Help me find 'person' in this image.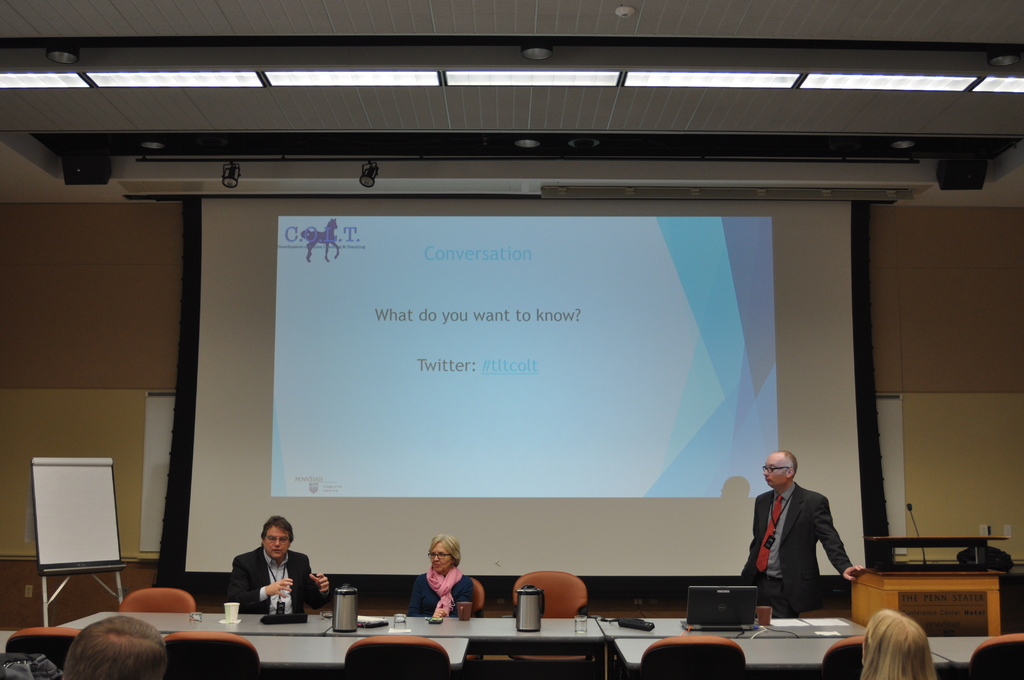
Found it: rect(66, 616, 168, 679).
